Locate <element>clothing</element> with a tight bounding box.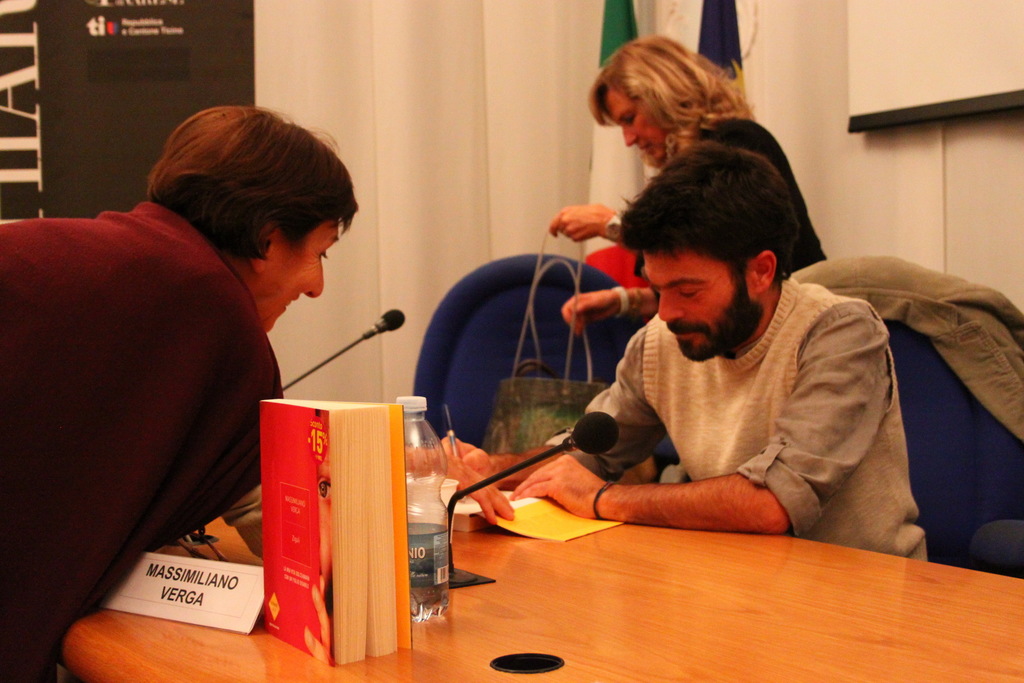
rect(794, 254, 1023, 445).
